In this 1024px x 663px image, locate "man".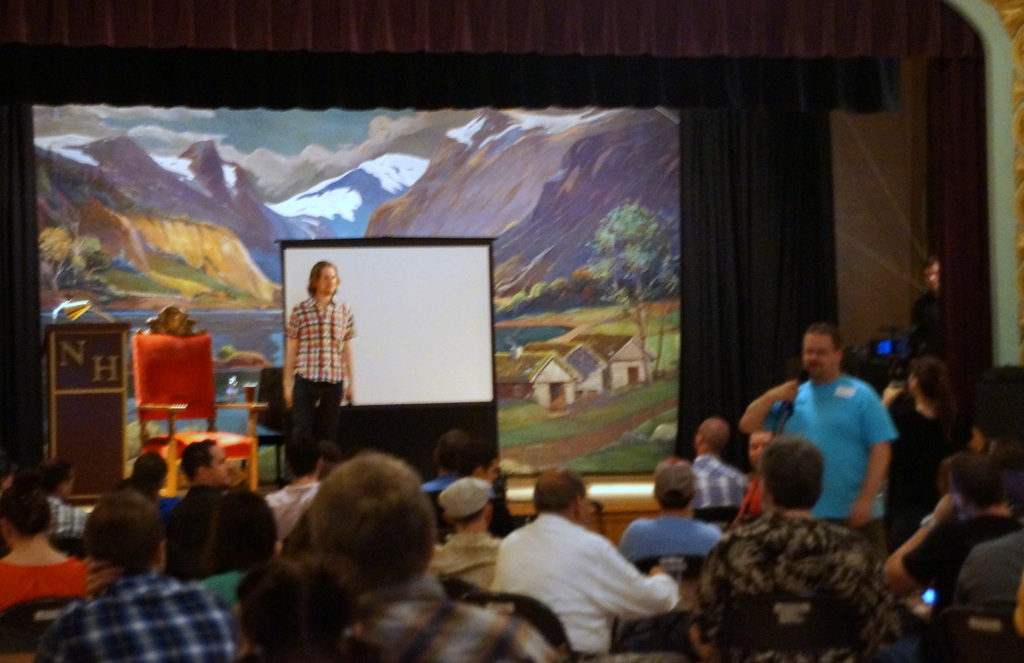
Bounding box: 280 260 359 475.
